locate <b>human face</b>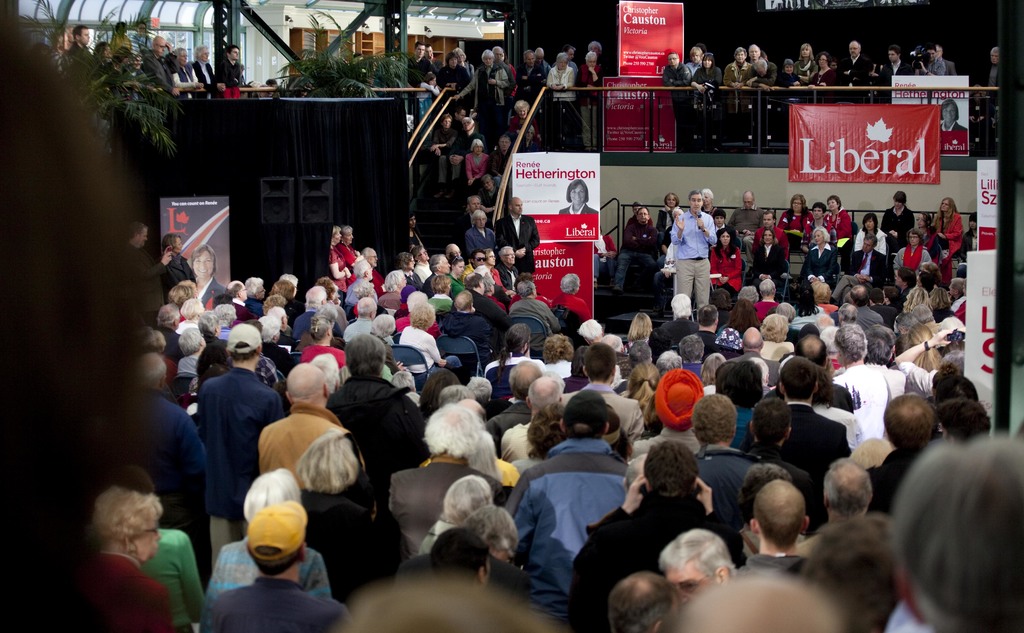
(988,49,998,65)
